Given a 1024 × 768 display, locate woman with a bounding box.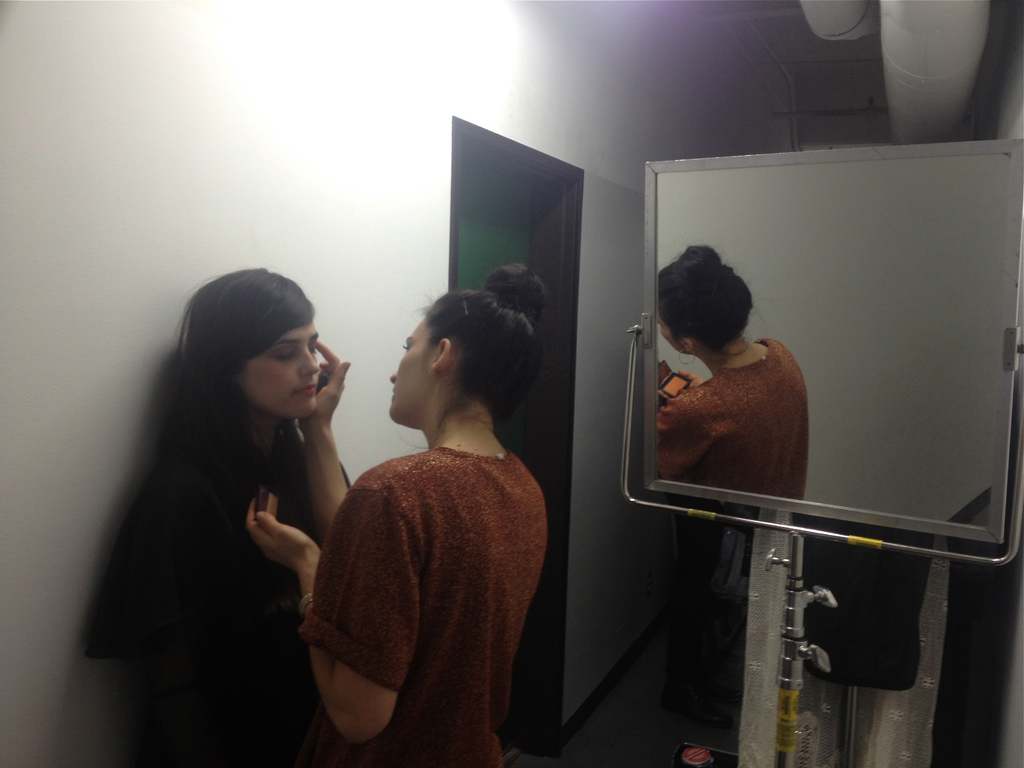
Located: 244, 262, 551, 764.
